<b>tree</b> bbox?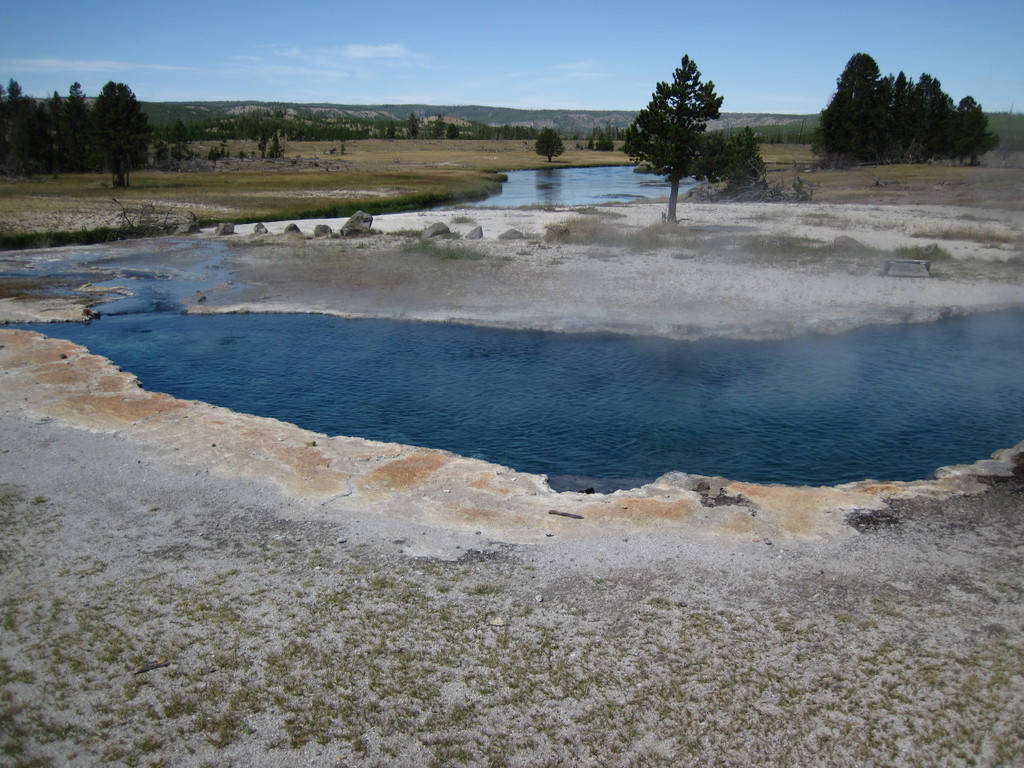
x1=805 y1=50 x2=996 y2=182
